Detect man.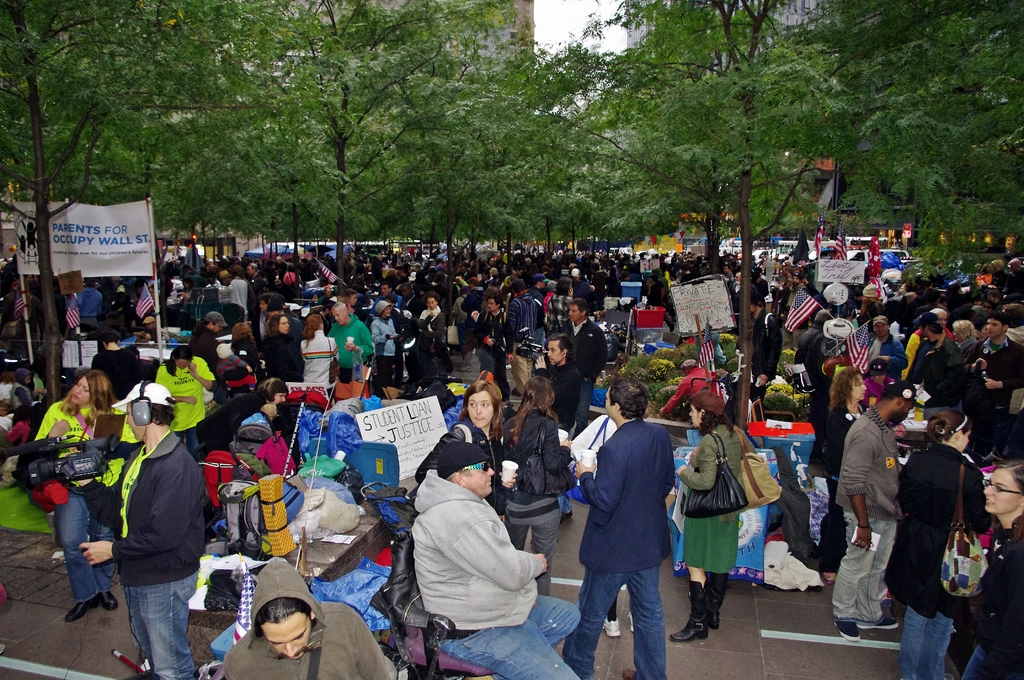
Detected at (x1=562, y1=300, x2=609, y2=442).
